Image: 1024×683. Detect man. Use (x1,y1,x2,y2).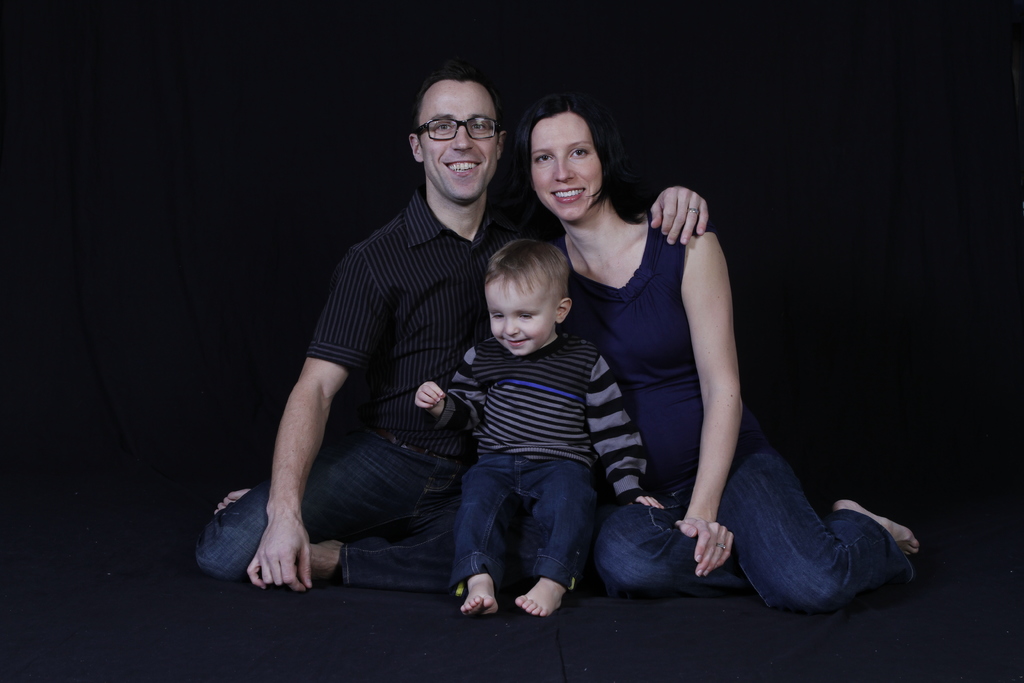
(252,70,525,614).
